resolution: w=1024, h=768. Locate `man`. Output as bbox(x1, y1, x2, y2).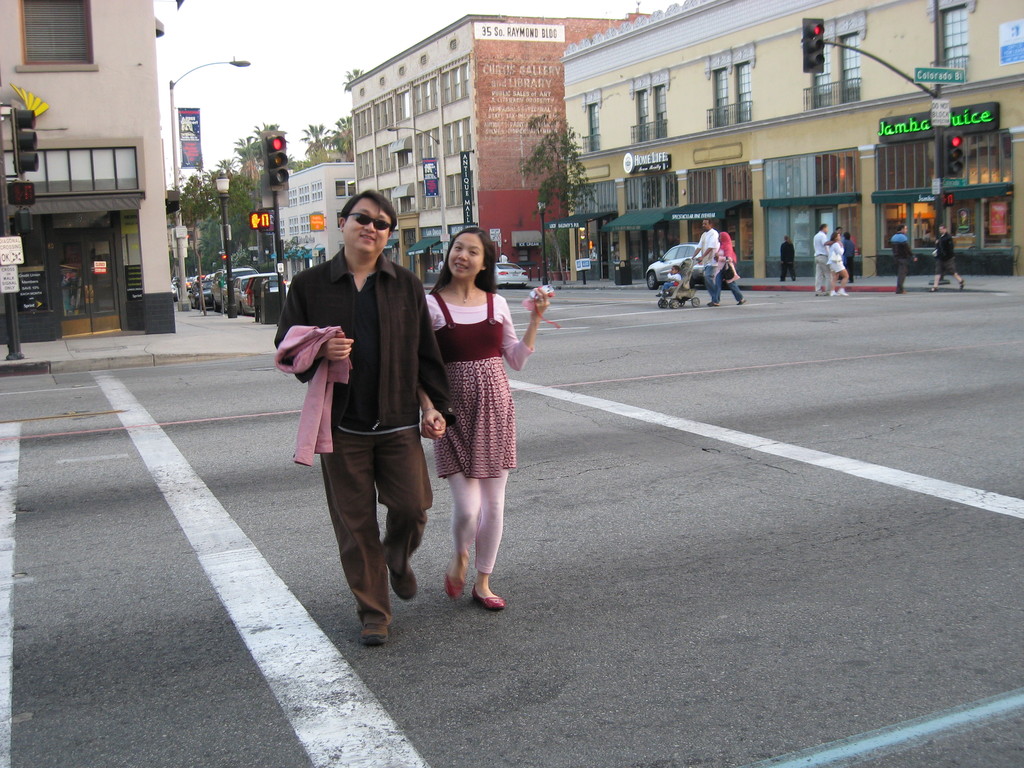
bbox(923, 223, 964, 294).
